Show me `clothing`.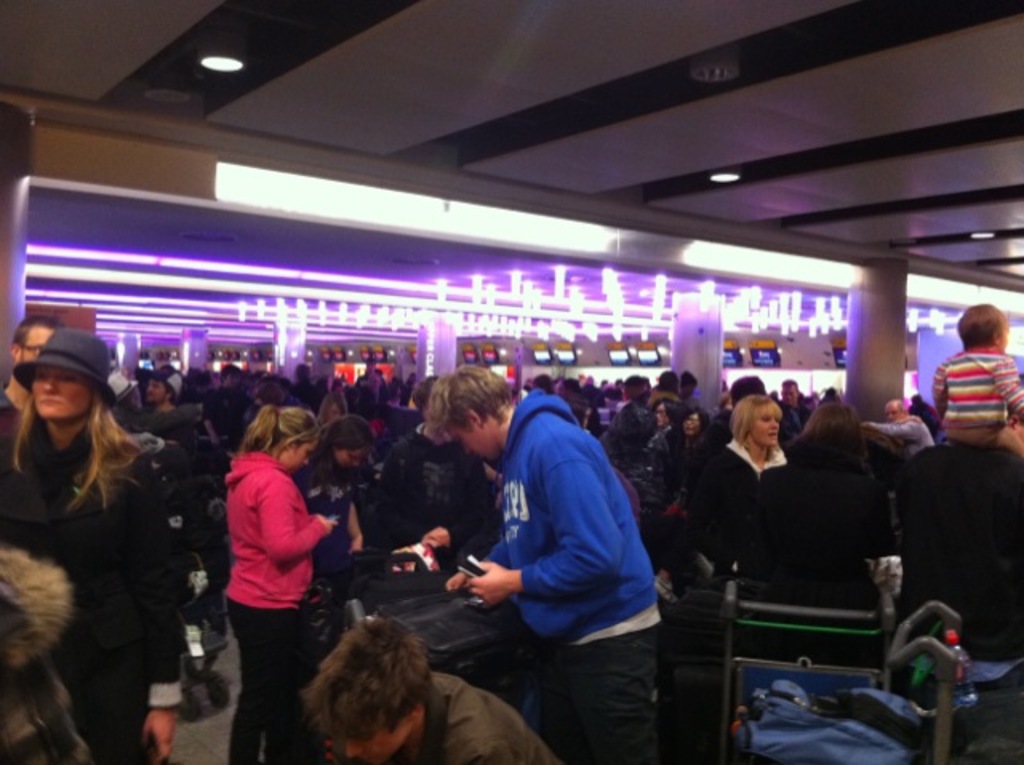
`clothing` is here: select_region(600, 400, 669, 522).
